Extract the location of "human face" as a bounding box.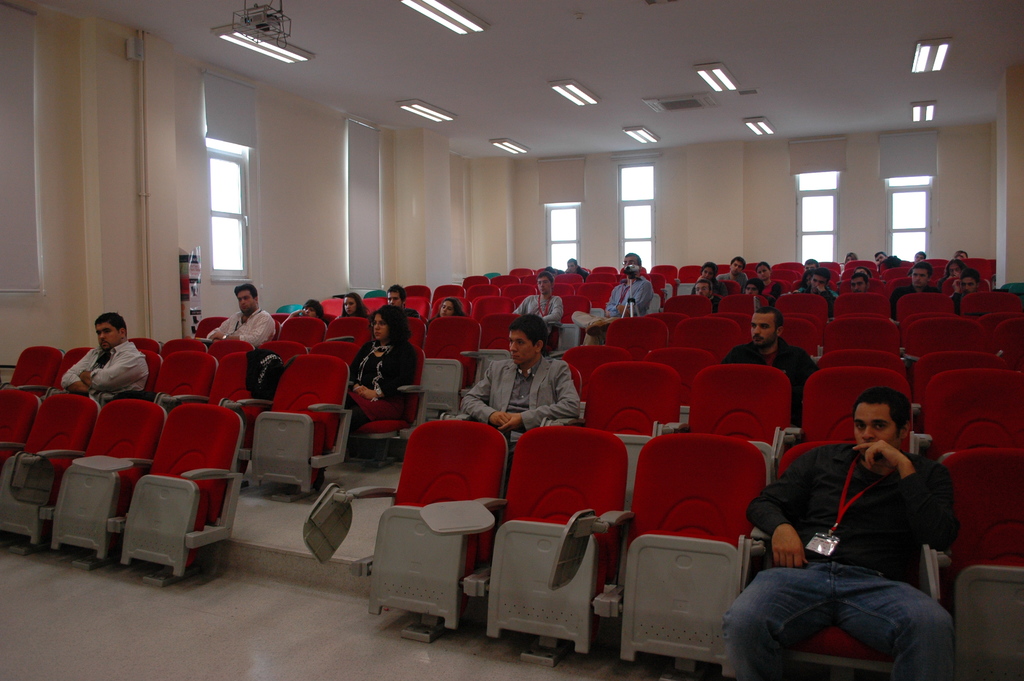
(left=240, top=290, right=255, bottom=312).
